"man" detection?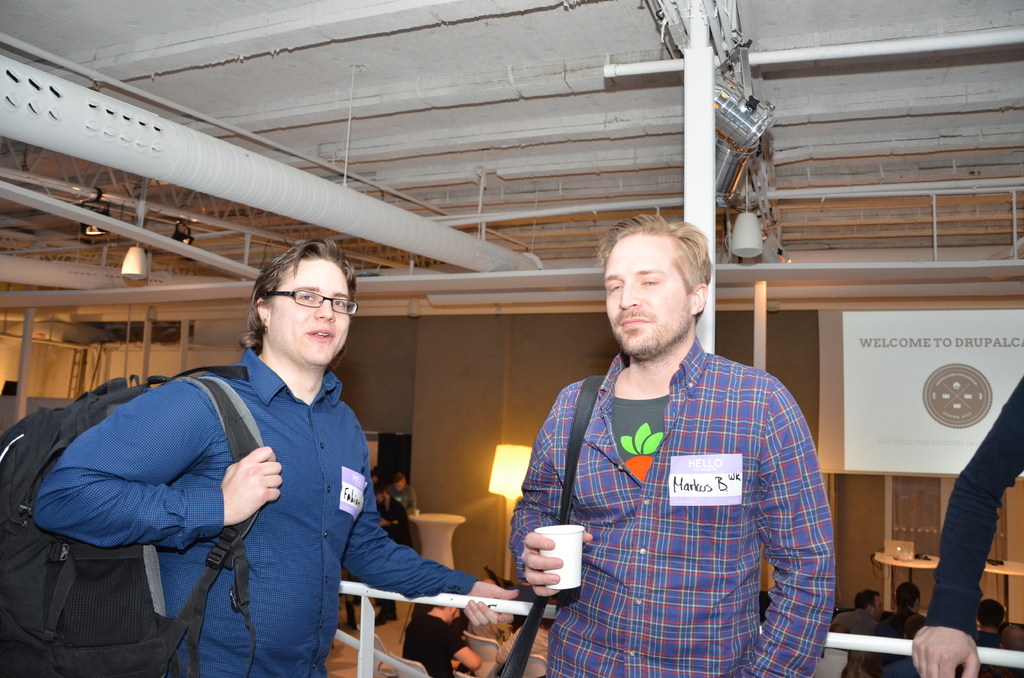
locate(495, 213, 866, 677)
